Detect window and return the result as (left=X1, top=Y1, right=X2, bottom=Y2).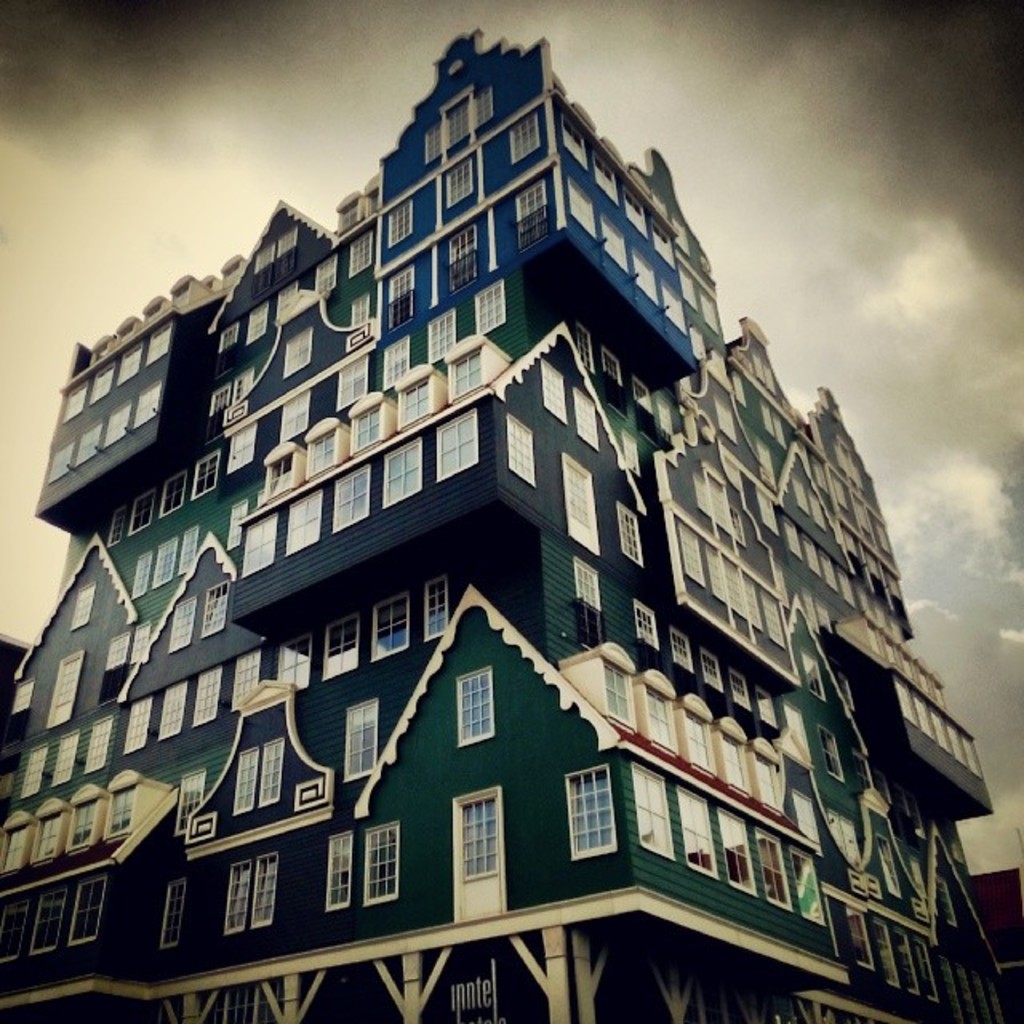
(left=870, top=920, right=901, bottom=994).
